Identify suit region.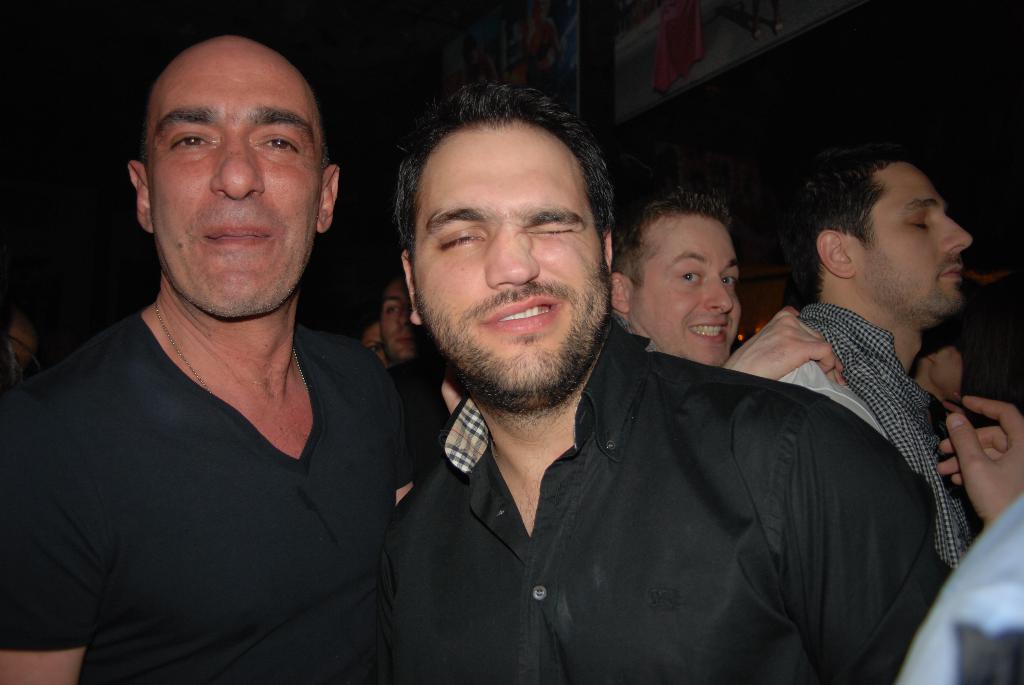
Region: bbox(328, 166, 968, 684).
